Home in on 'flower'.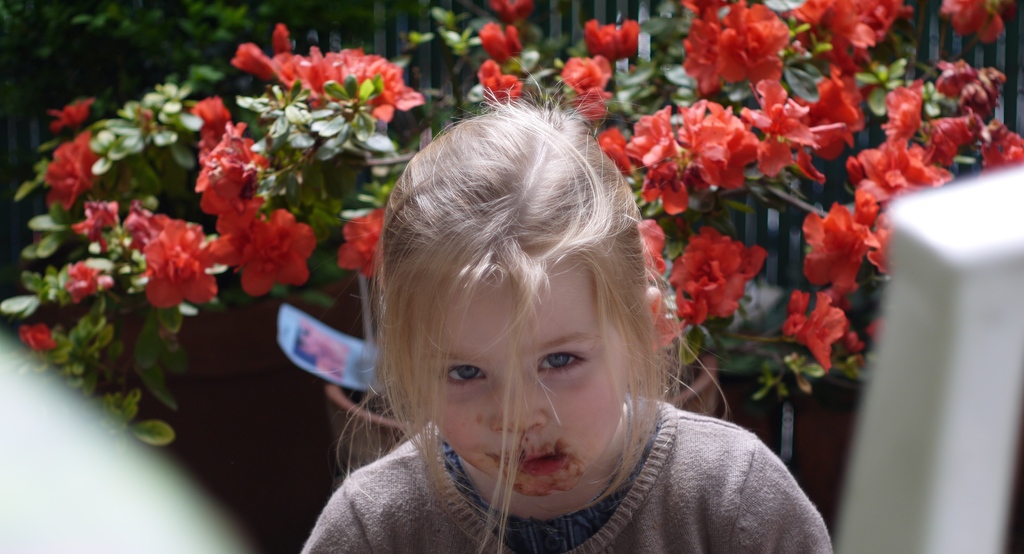
Homed in at 680/98/753/186.
